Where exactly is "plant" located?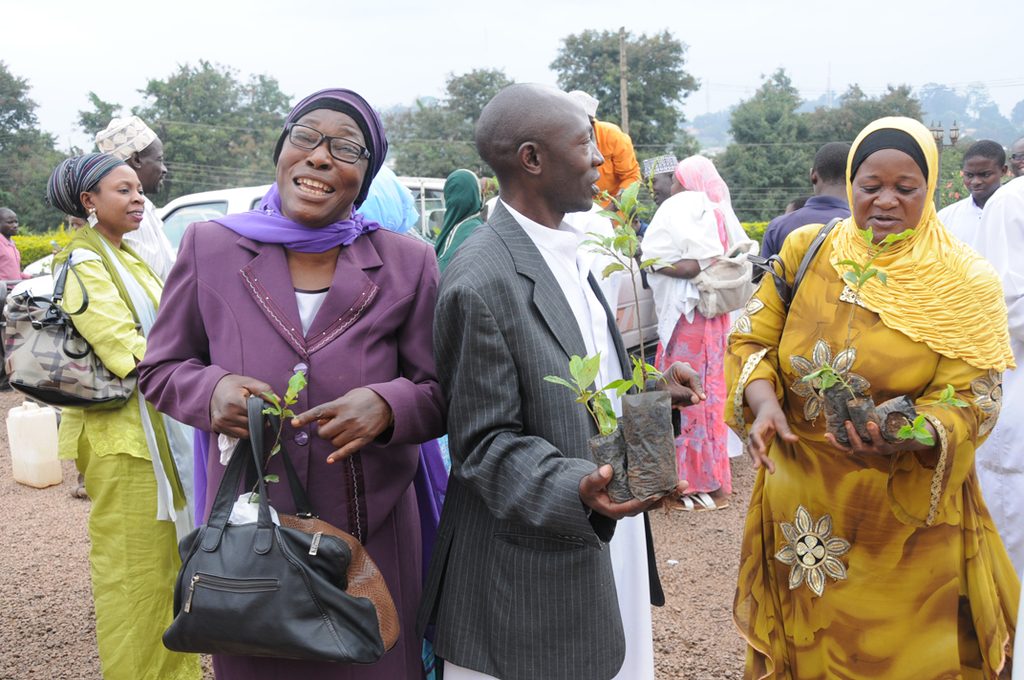
Its bounding box is x1=739 y1=219 x2=769 y2=251.
